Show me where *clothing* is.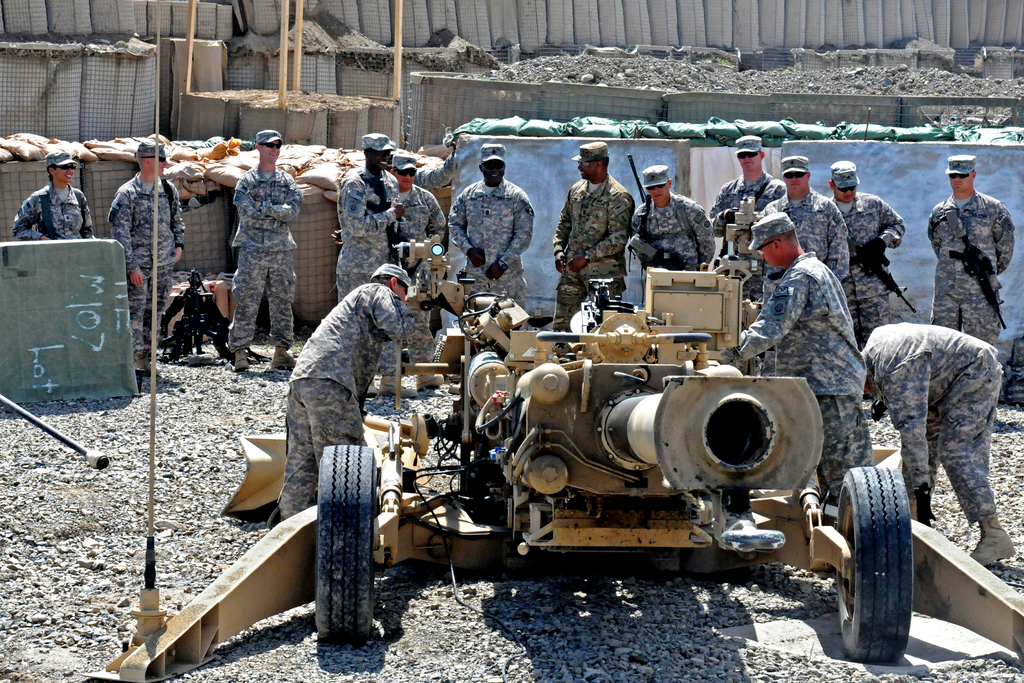
*clothing* is at [282, 283, 407, 522].
